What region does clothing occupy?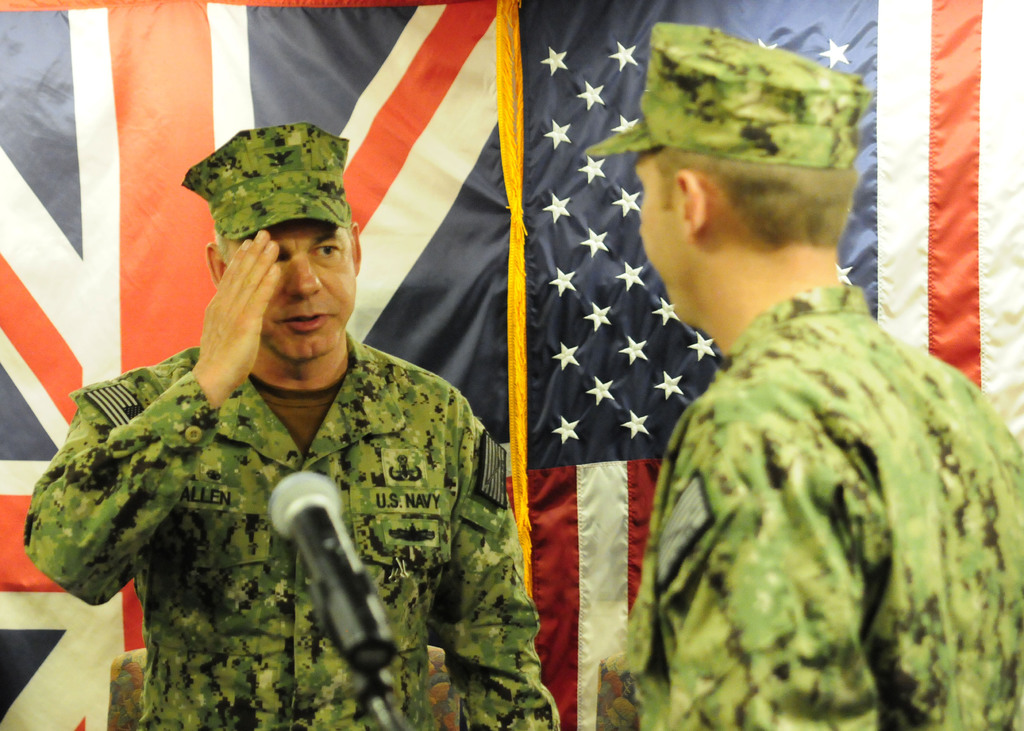
22:351:568:730.
